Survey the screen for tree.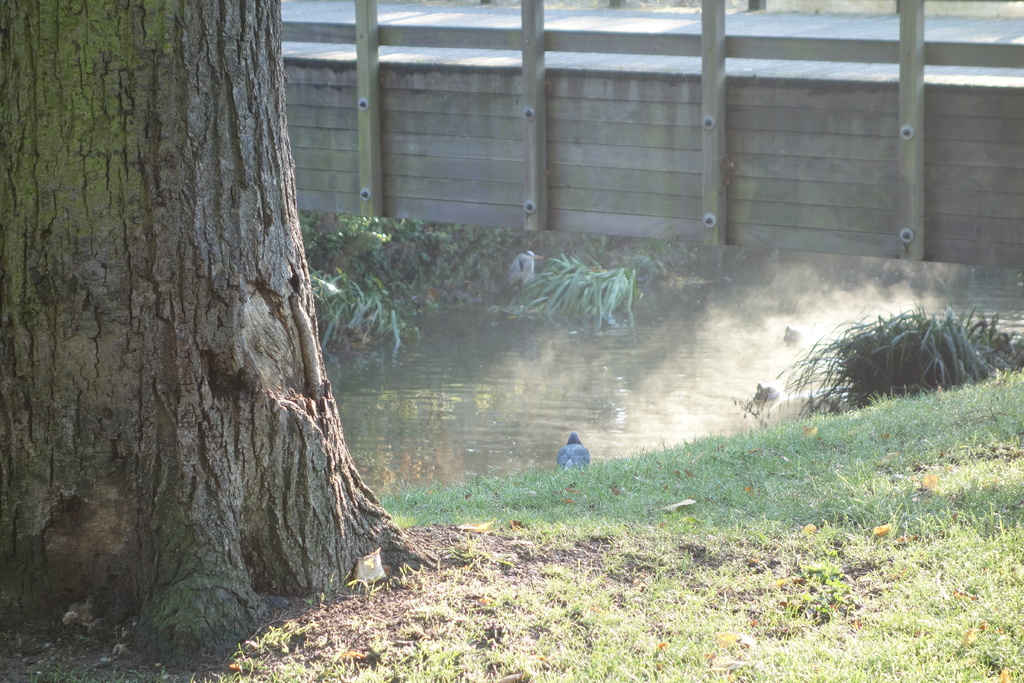
Survey found: bbox=(1, 0, 427, 672).
